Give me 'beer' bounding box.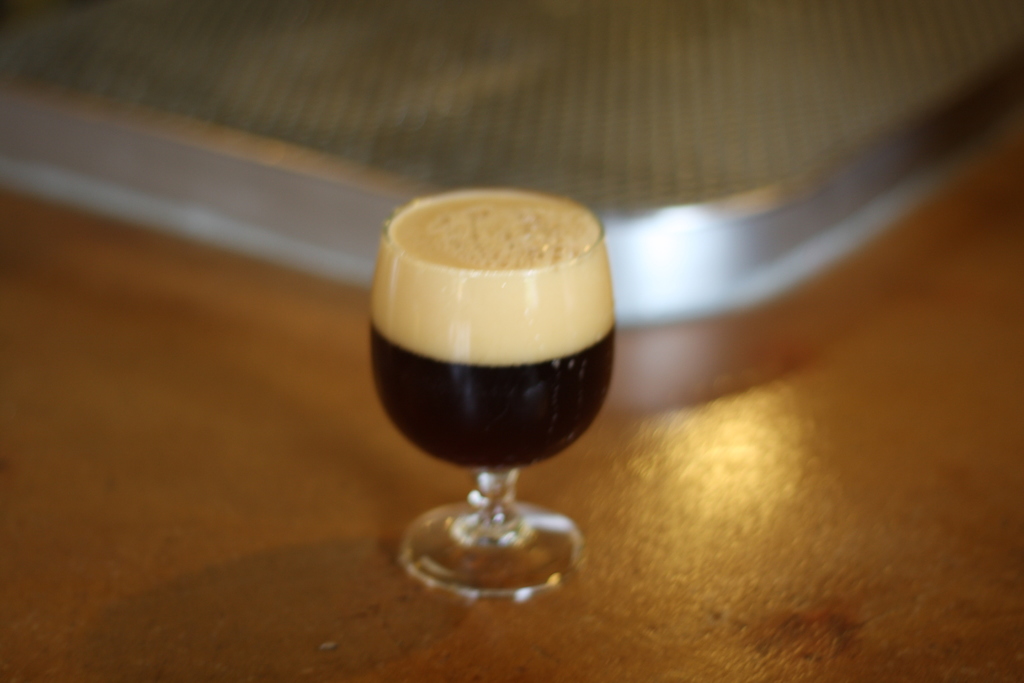
rect(369, 191, 618, 467).
